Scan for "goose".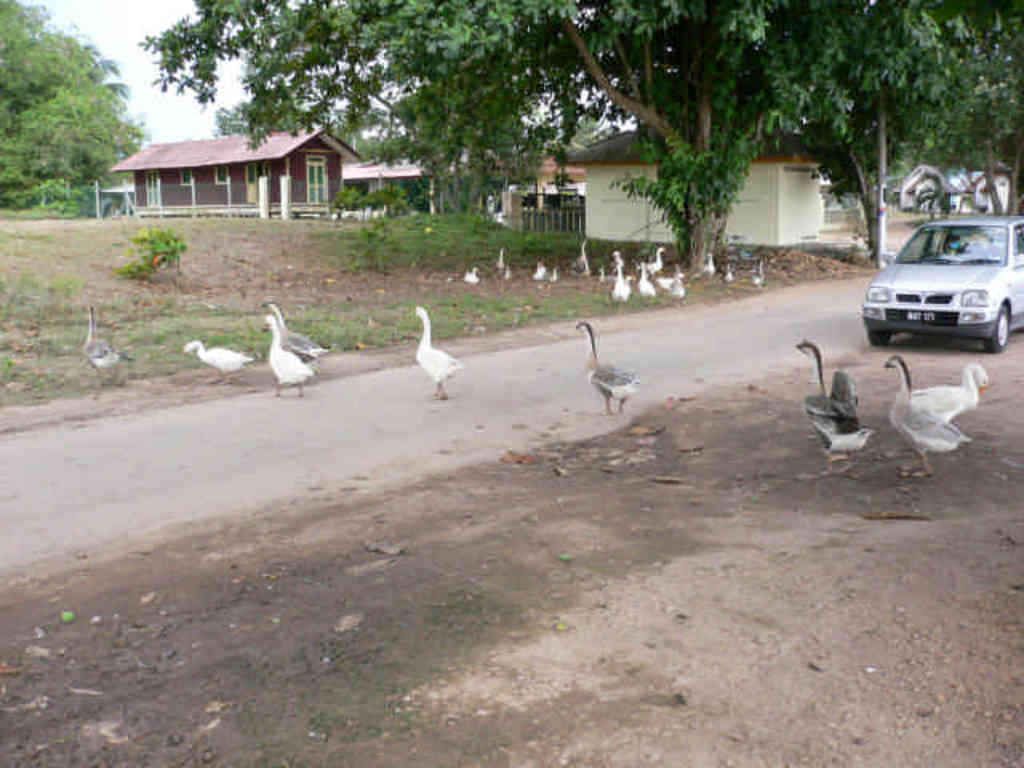
Scan result: <region>77, 296, 133, 392</region>.
